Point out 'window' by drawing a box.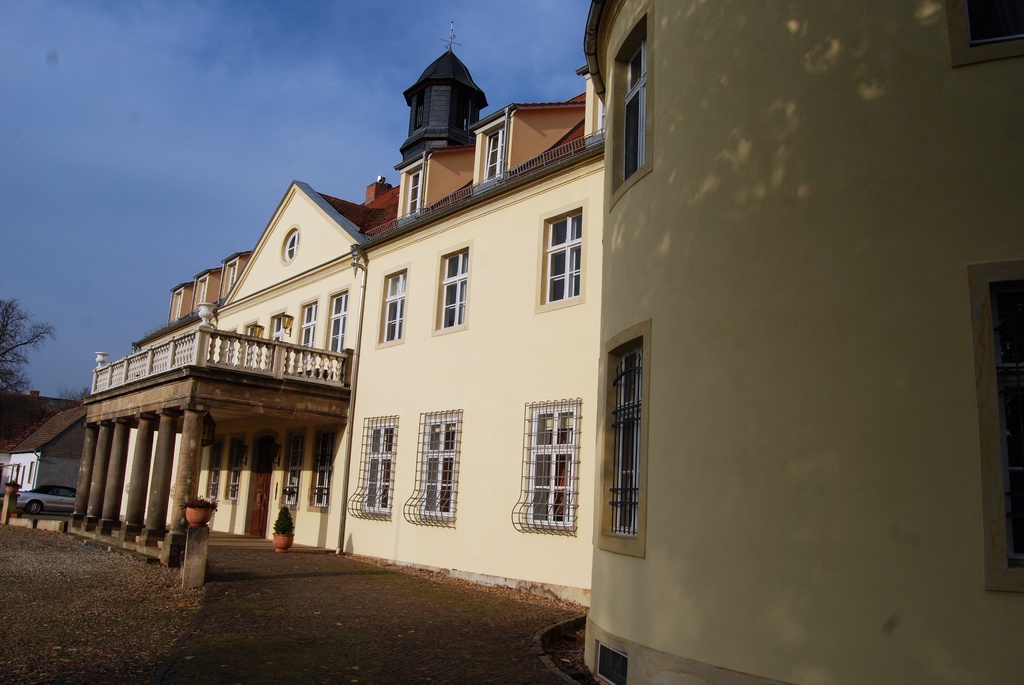
detection(345, 414, 400, 518).
